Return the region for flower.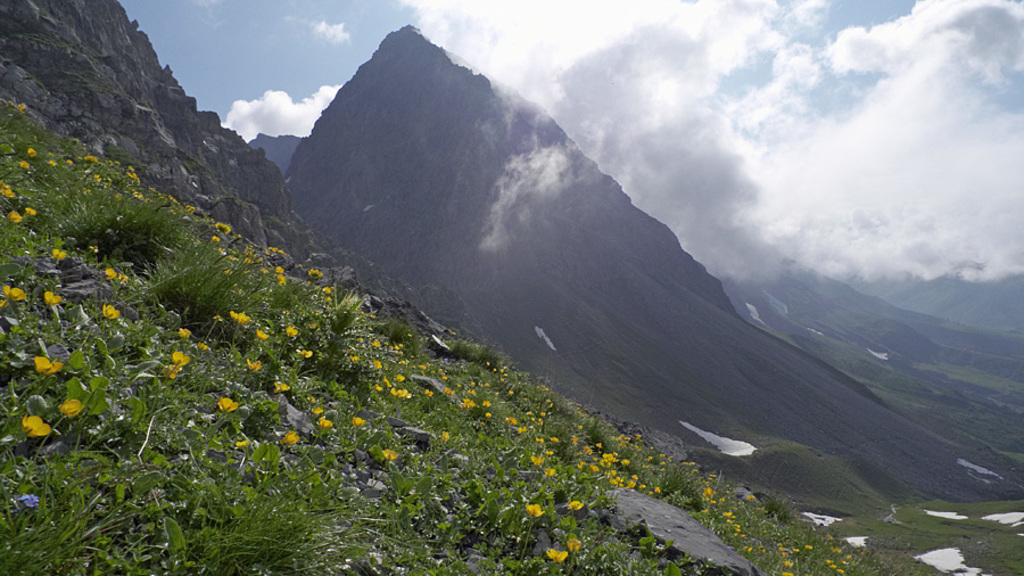
176/324/188/332.
